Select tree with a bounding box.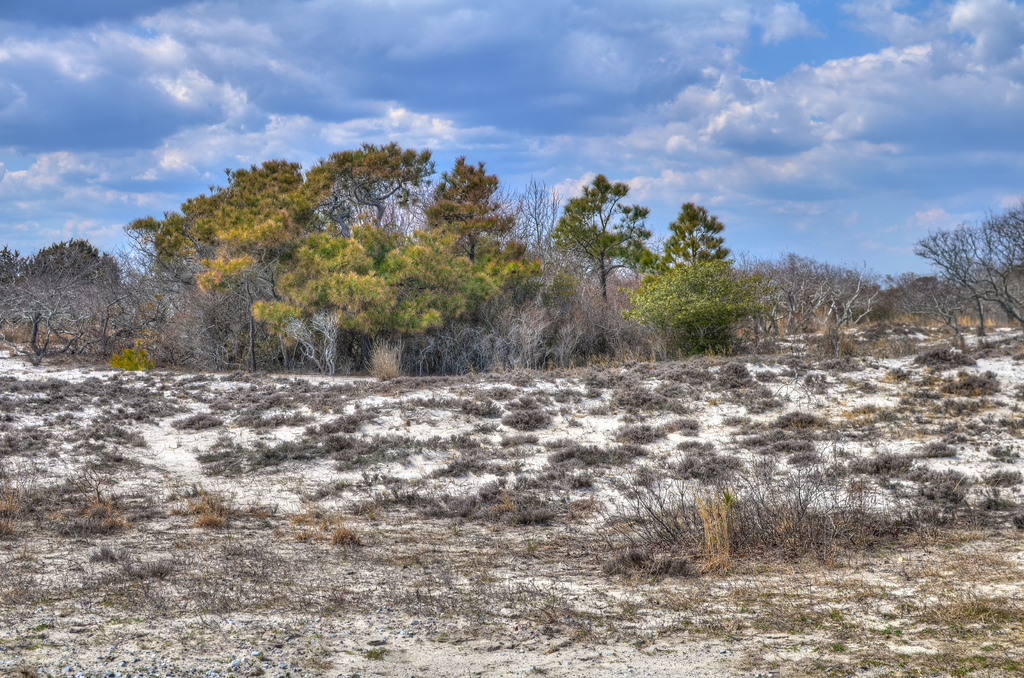
bbox(196, 254, 257, 370).
